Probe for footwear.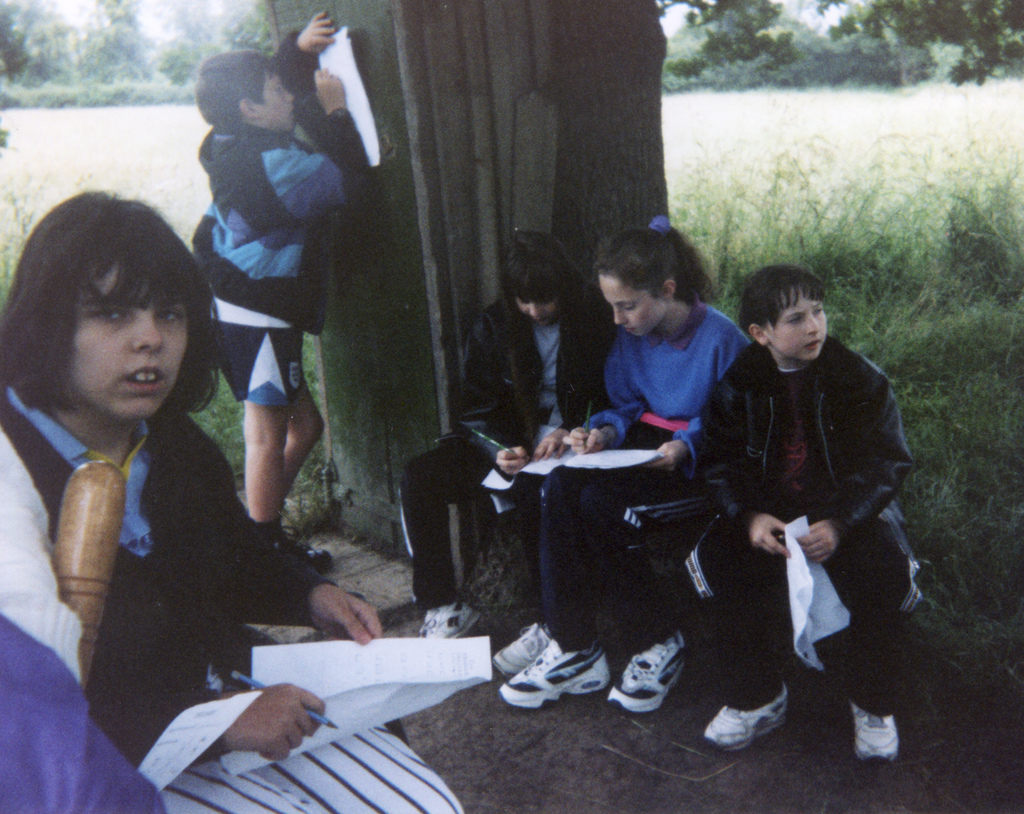
Probe result: select_region(854, 699, 900, 770).
